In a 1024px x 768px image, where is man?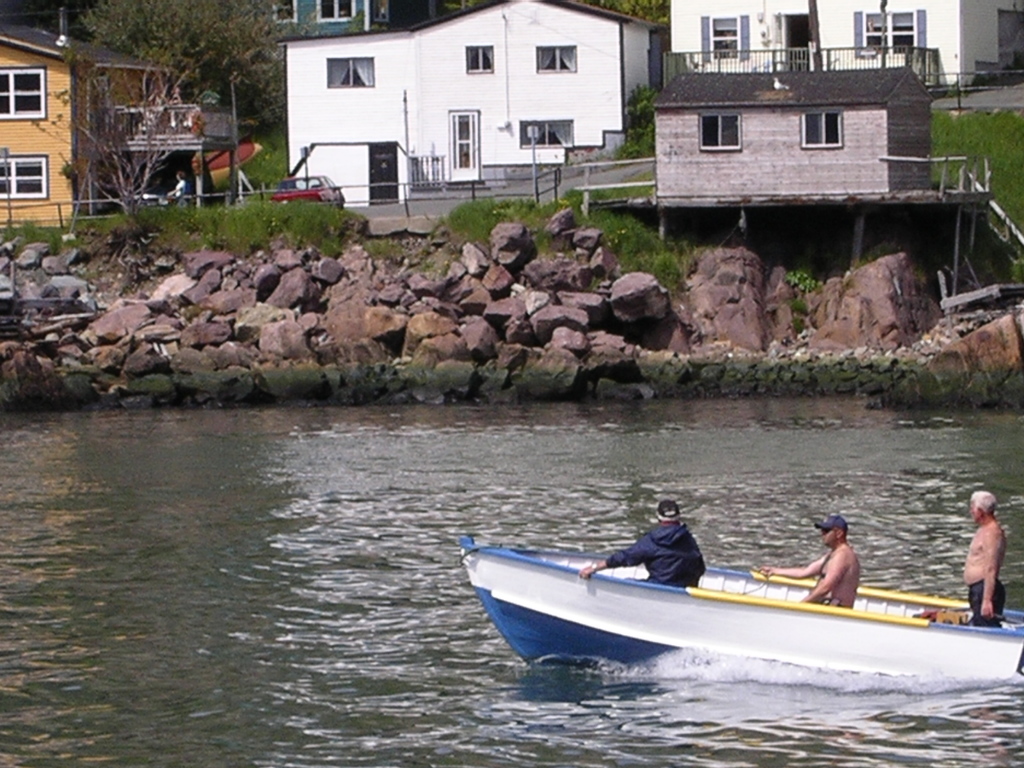
bbox=(954, 492, 1013, 625).
